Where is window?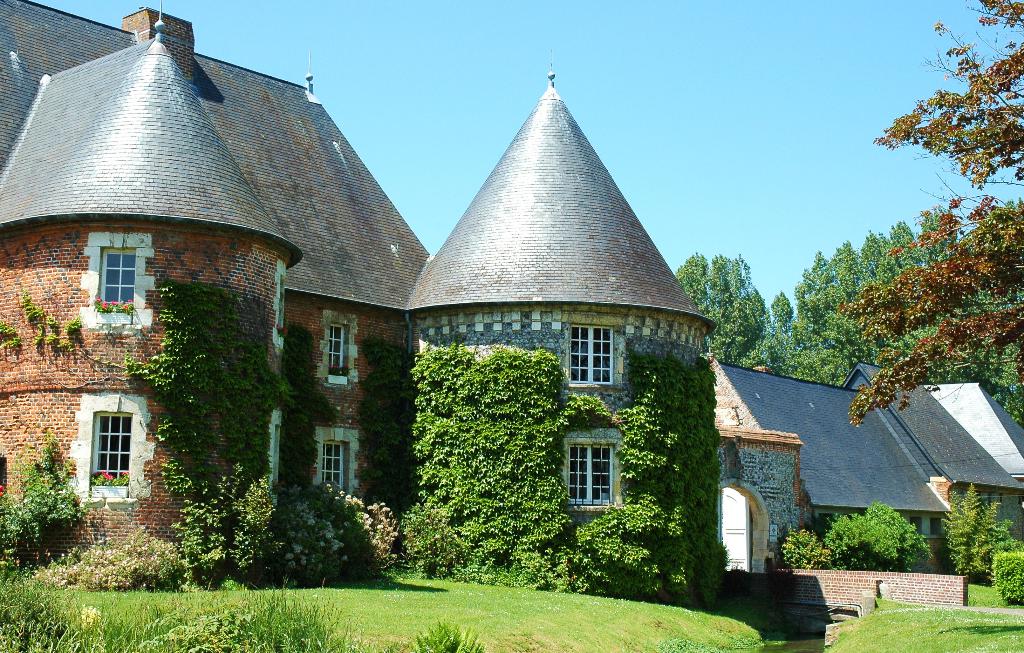
box(329, 325, 348, 377).
